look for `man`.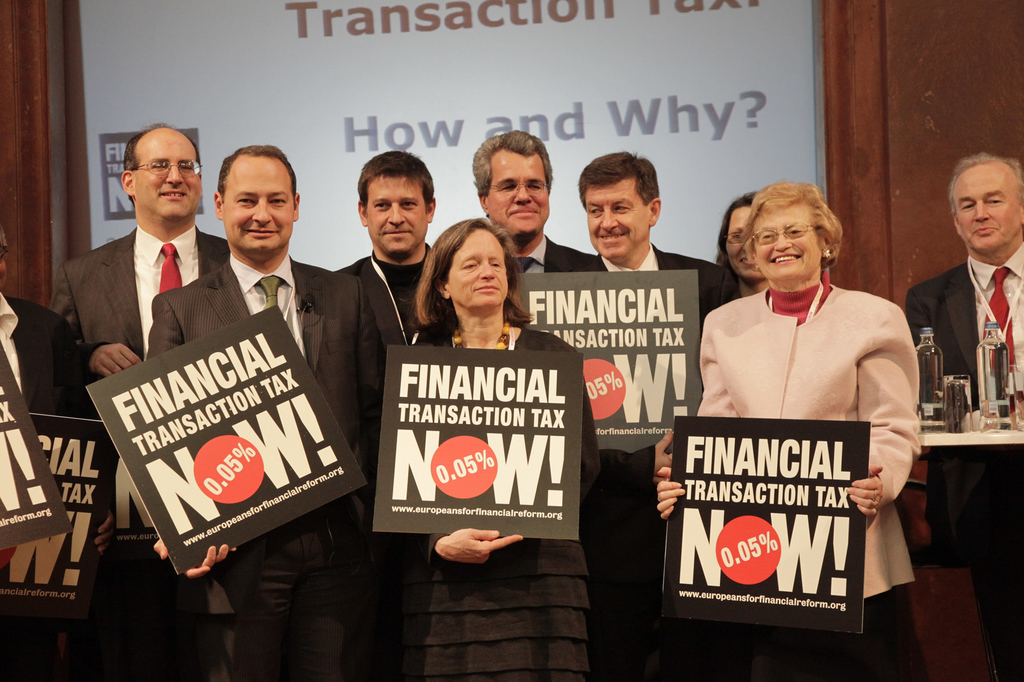
Found: 331, 148, 460, 681.
